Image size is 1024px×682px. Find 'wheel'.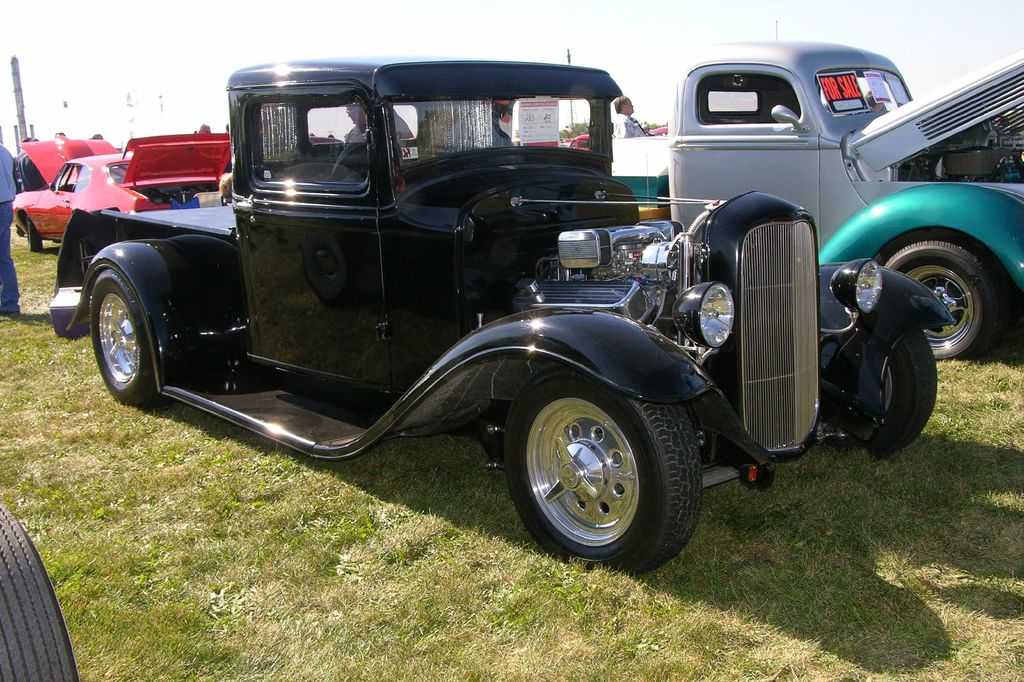
882/235/1005/359.
